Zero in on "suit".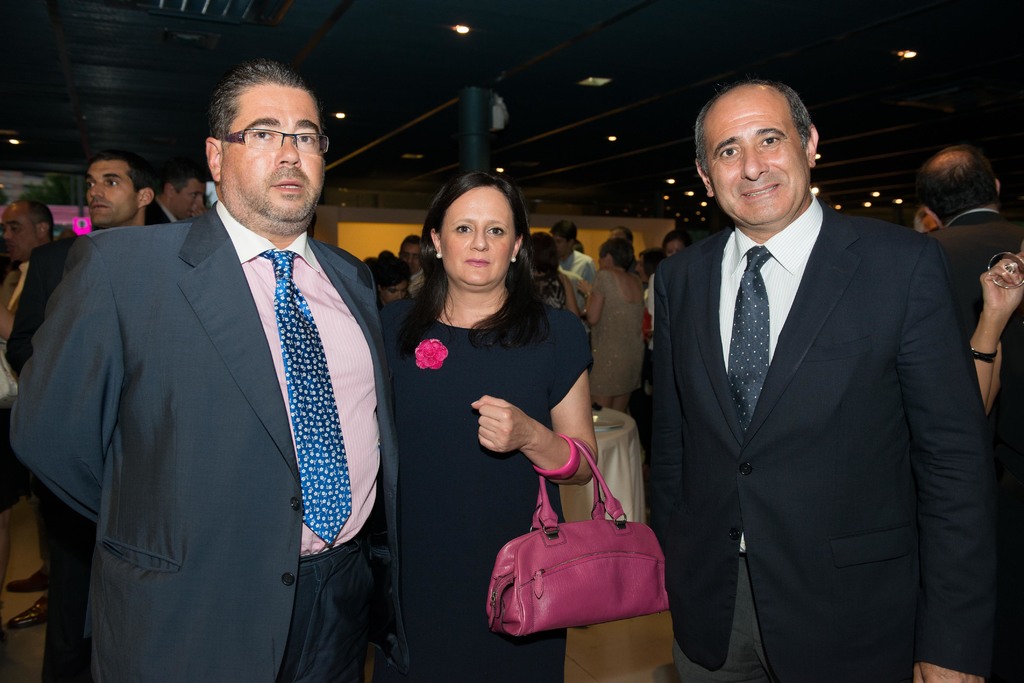
Zeroed in: x1=10 y1=238 x2=74 y2=682.
